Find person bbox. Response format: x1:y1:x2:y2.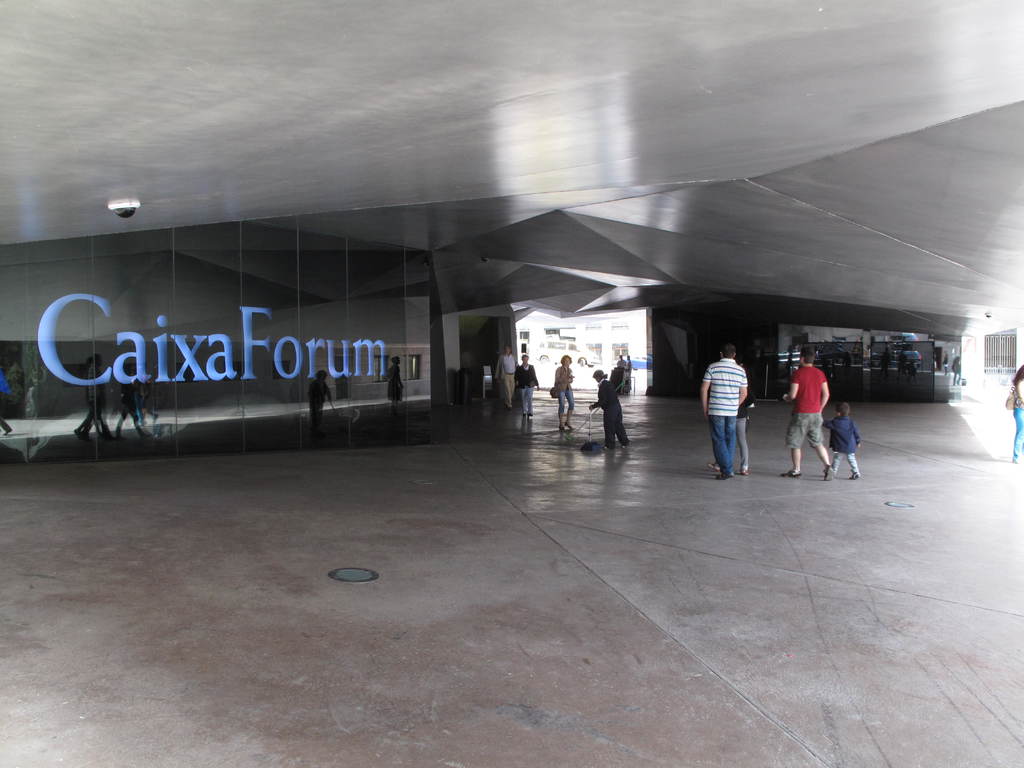
513:355:542:417.
